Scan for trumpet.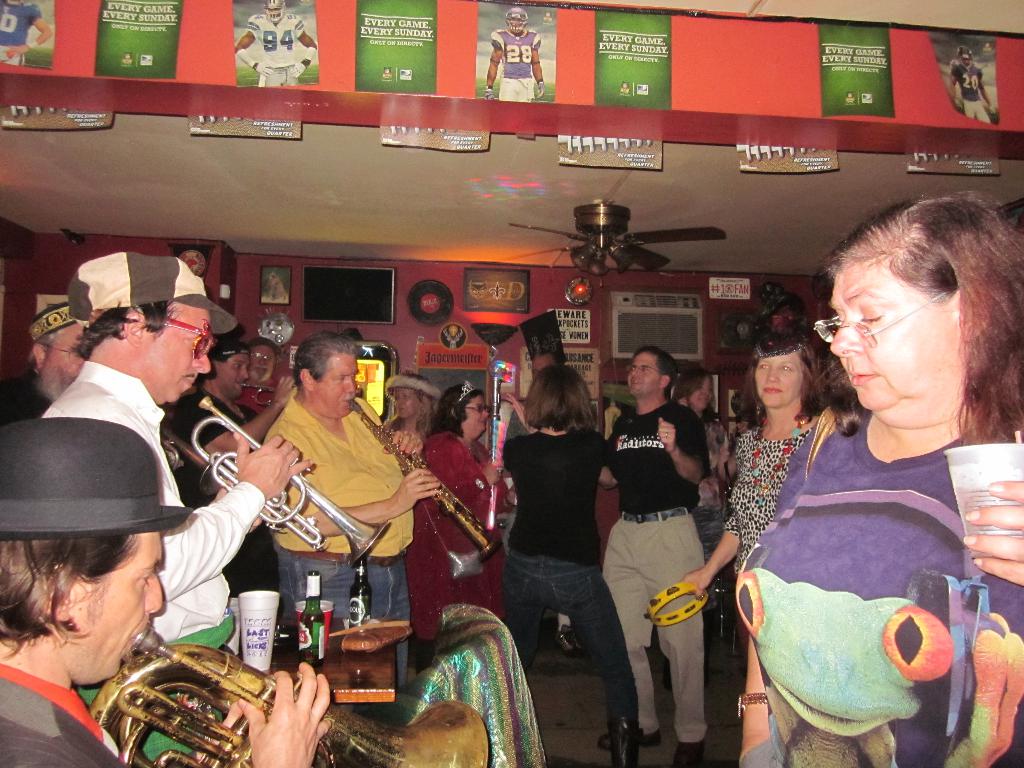
Scan result: locate(91, 622, 486, 767).
